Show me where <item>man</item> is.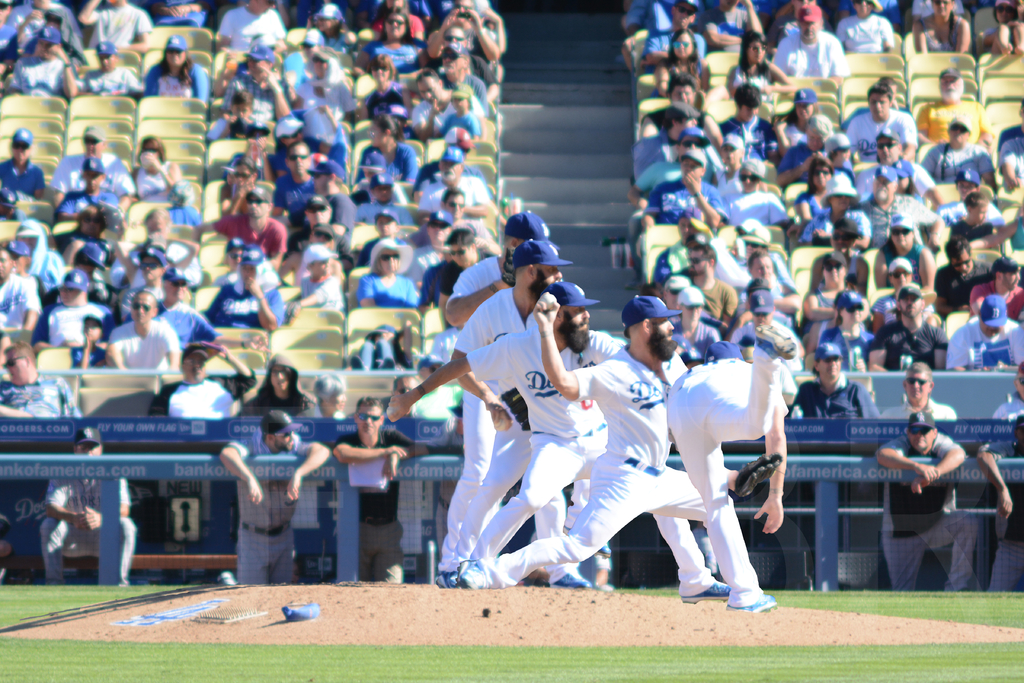
<item>man</item> is at (x1=42, y1=427, x2=140, y2=584).
